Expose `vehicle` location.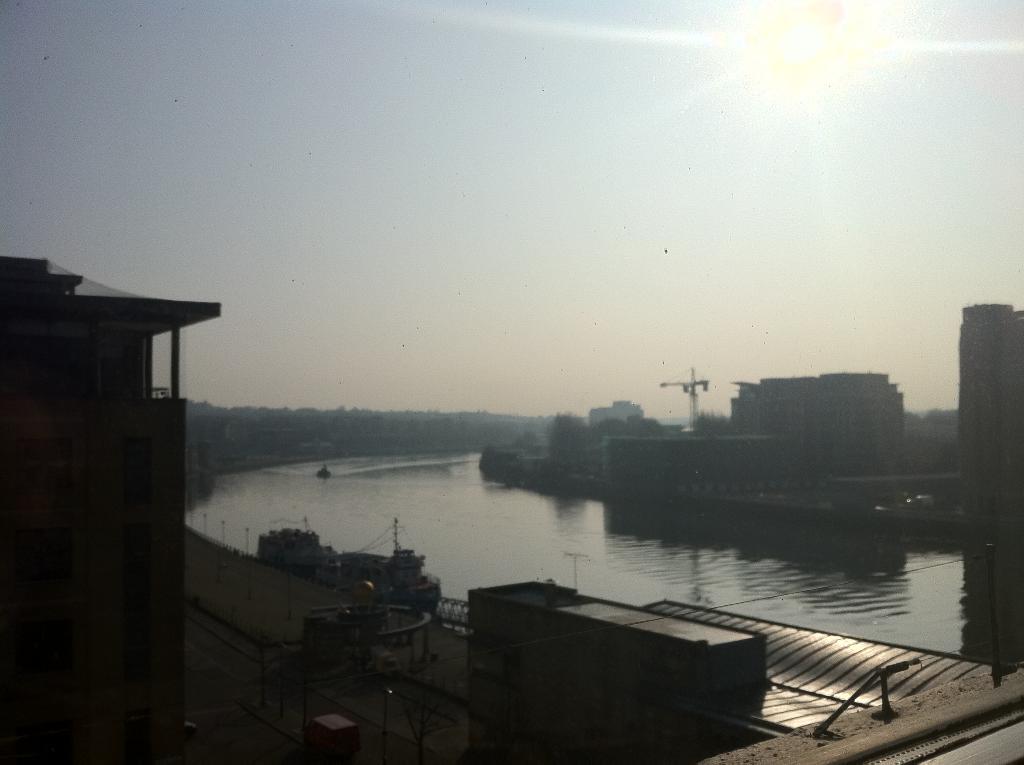
Exposed at 316 519 443 618.
